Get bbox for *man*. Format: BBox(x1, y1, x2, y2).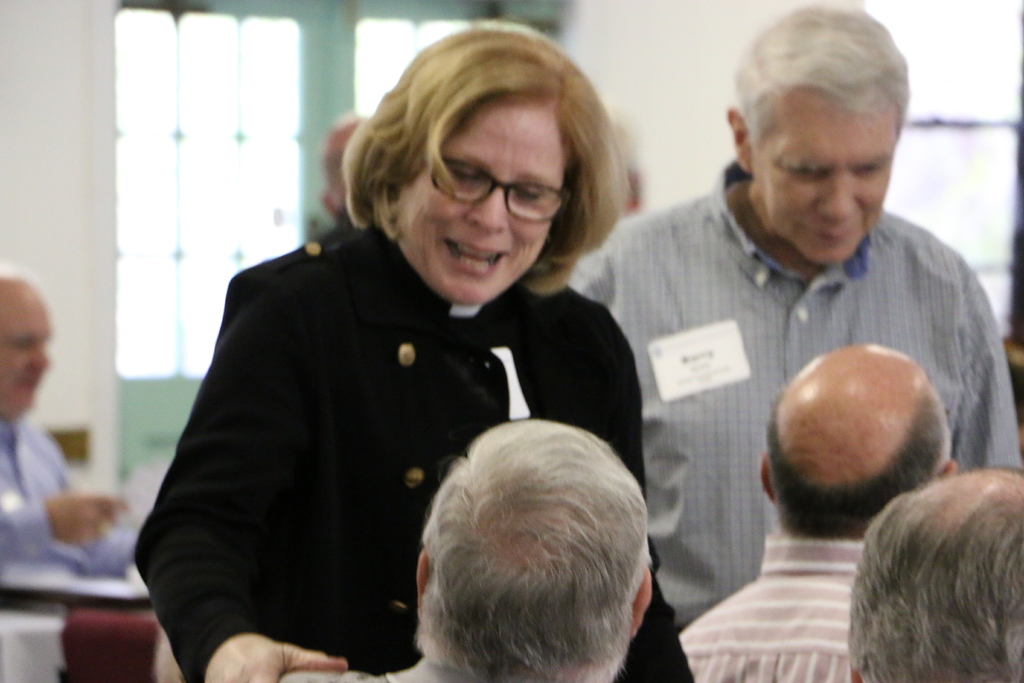
BBox(677, 343, 961, 682).
